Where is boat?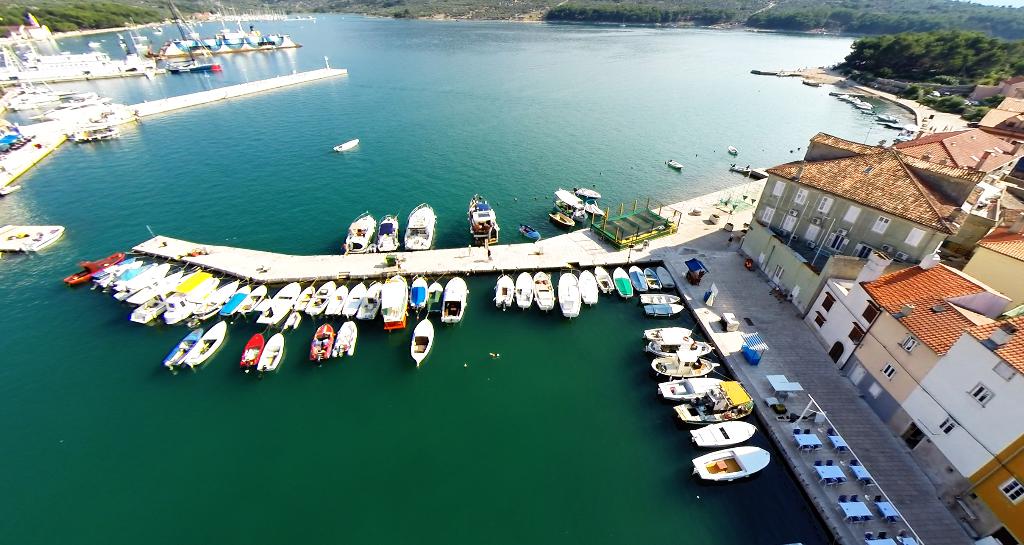
(310,322,333,360).
